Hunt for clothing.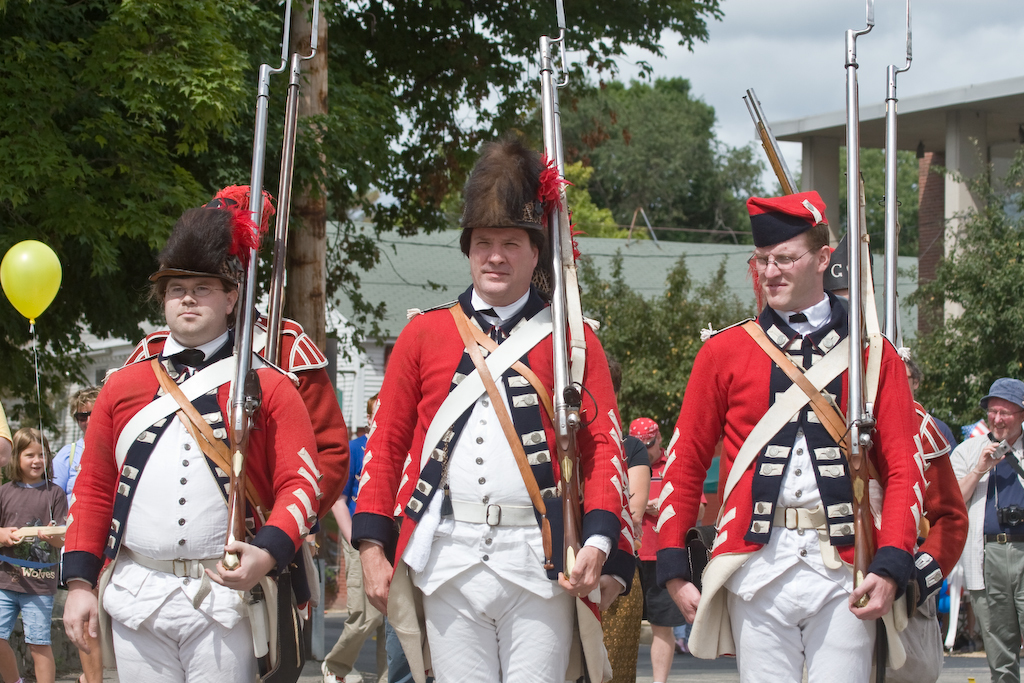
Hunted down at select_region(640, 449, 685, 627).
